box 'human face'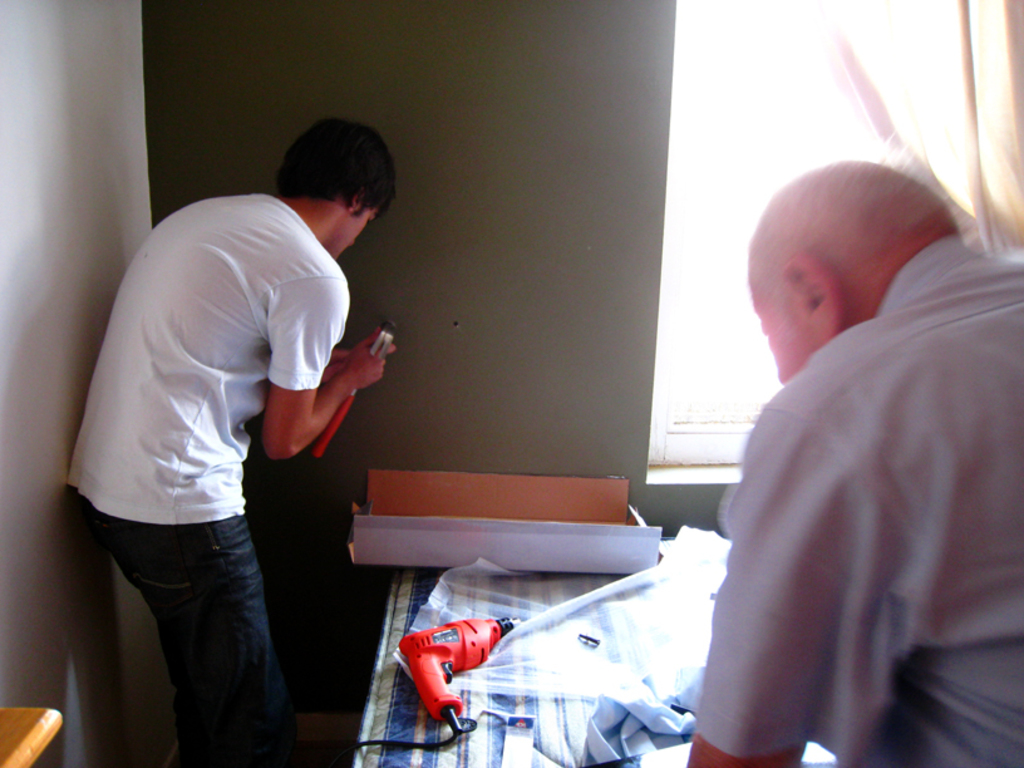
x1=745, y1=271, x2=818, y2=388
